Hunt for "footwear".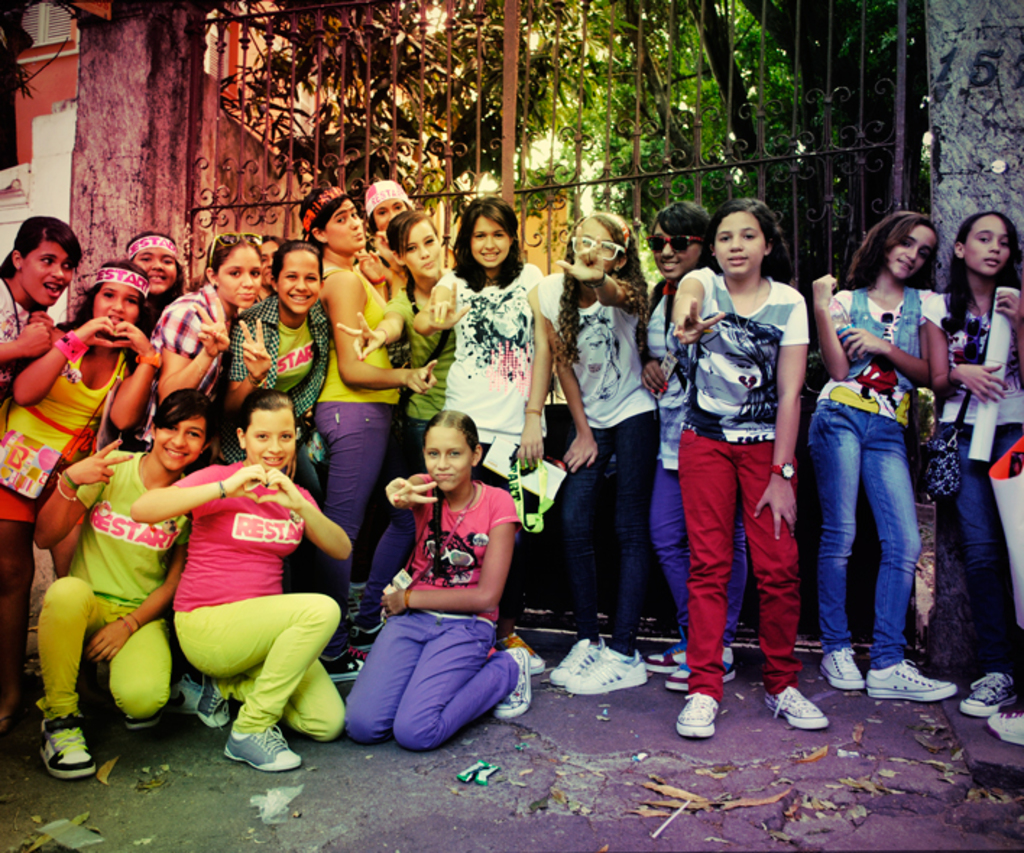
Hunted down at (left=820, top=645, right=866, bottom=685).
